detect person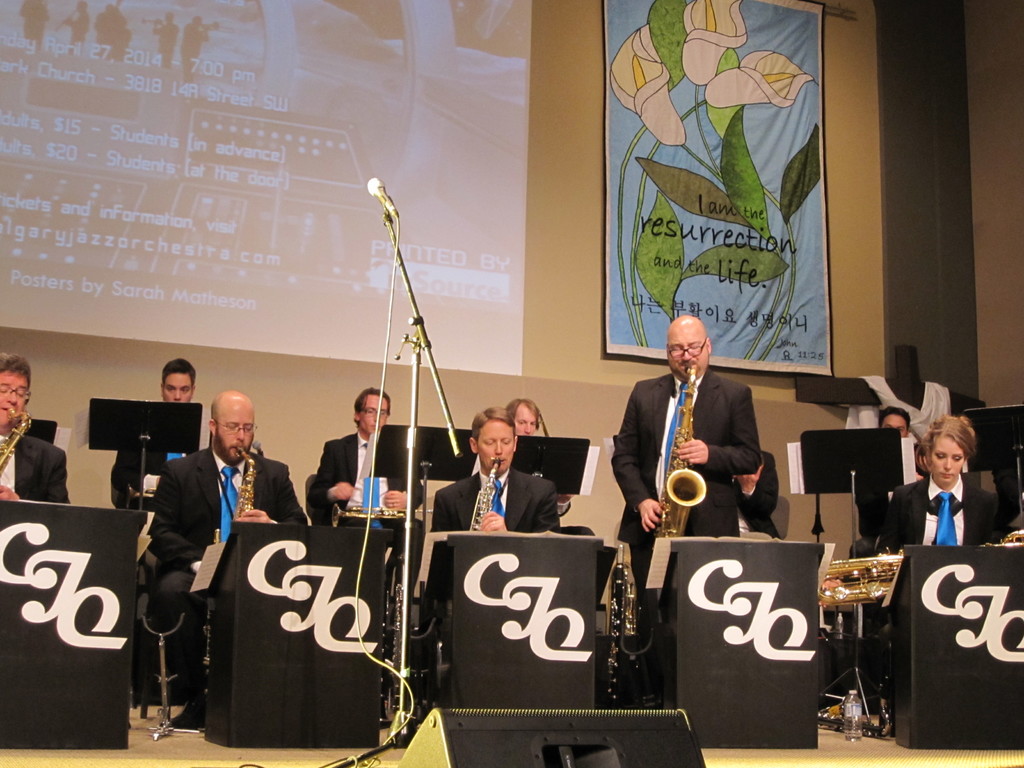
locate(628, 308, 757, 575)
